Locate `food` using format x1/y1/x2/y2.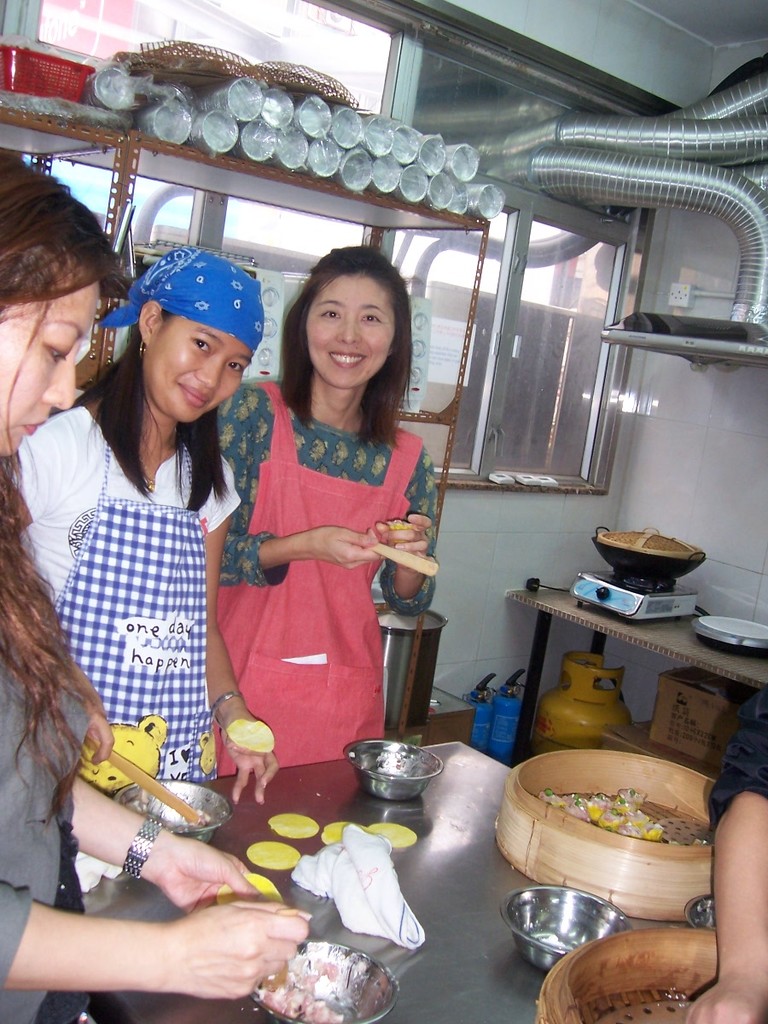
266/808/317/838.
